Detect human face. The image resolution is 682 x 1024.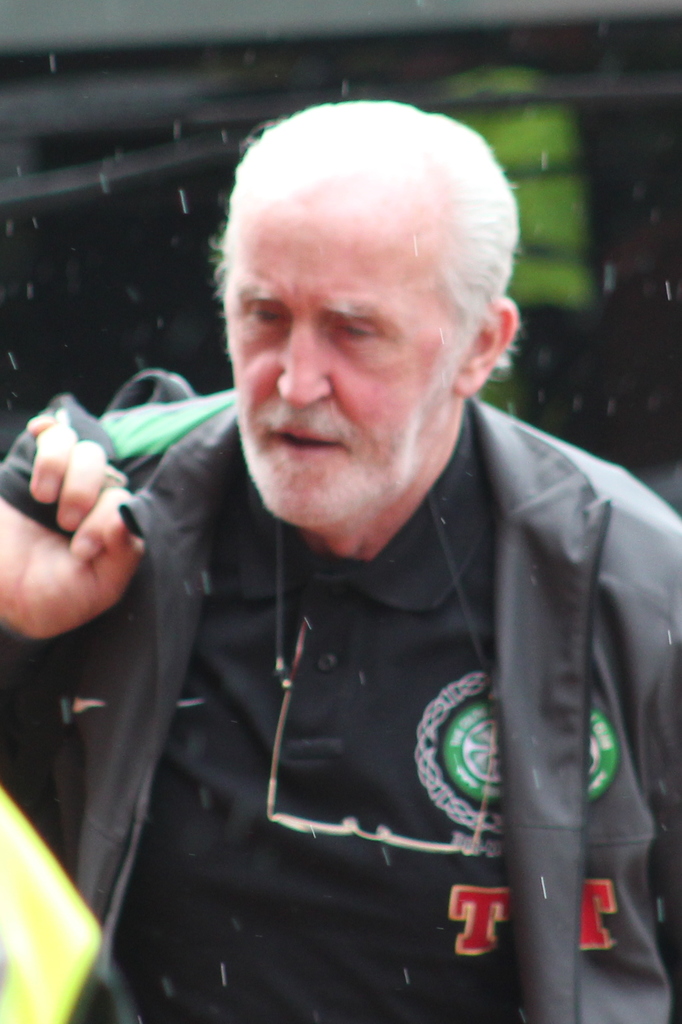
rect(230, 195, 459, 527).
